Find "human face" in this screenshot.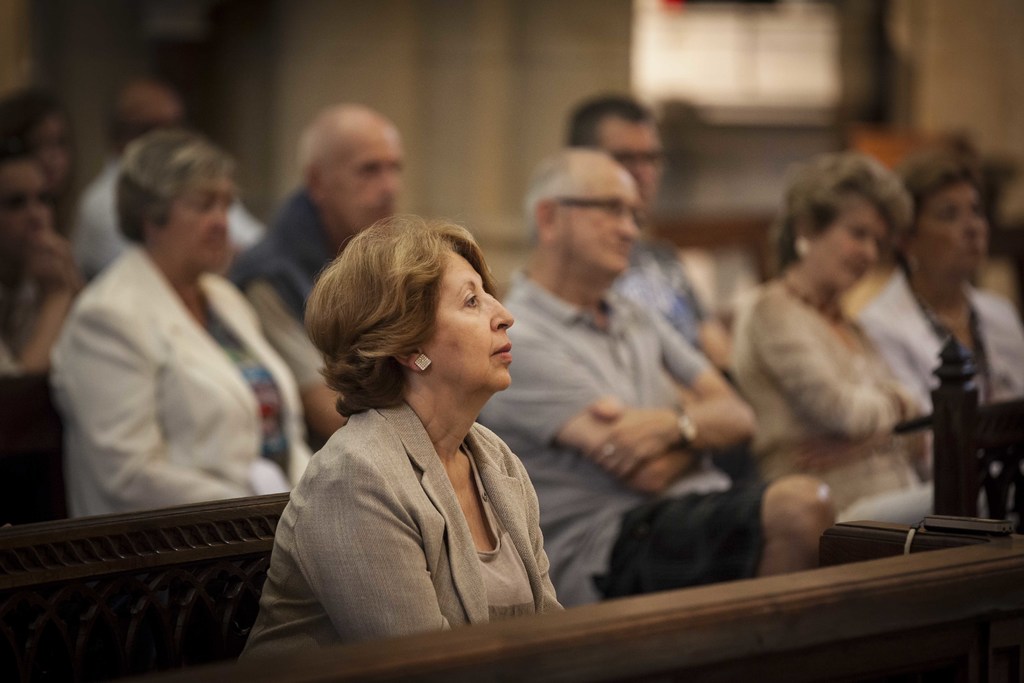
The bounding box for "human face" is <region>558, 163, 645, 283</region>.
